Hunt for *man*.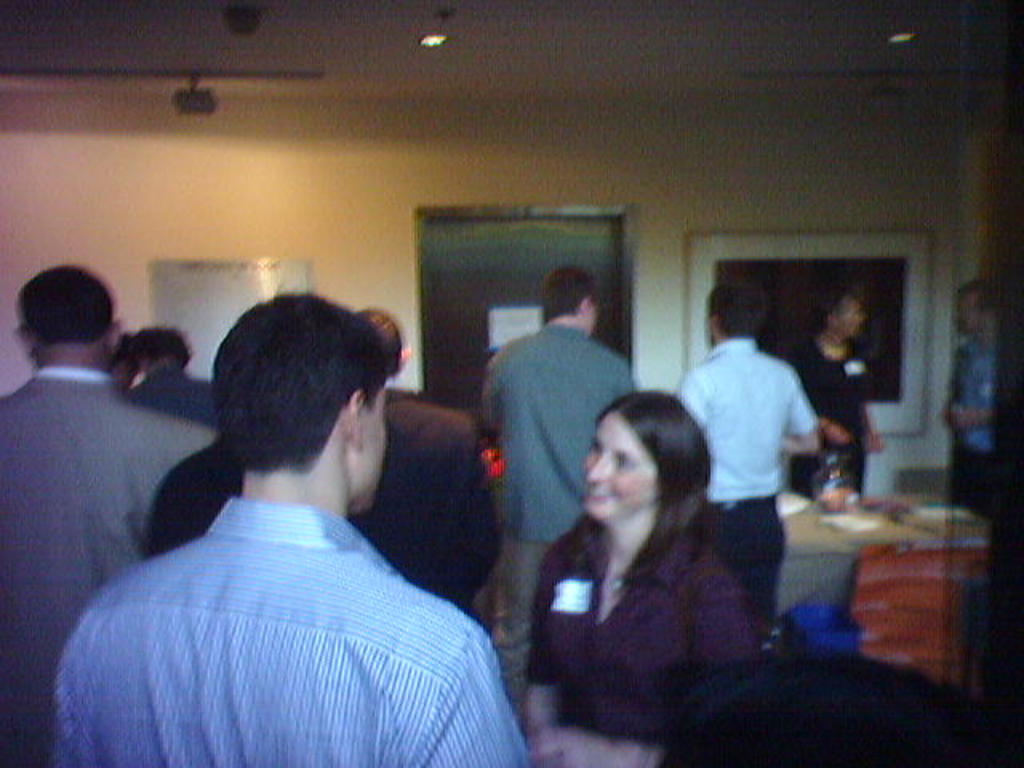
Hunted down at <box>675,282,824,637</box>.
